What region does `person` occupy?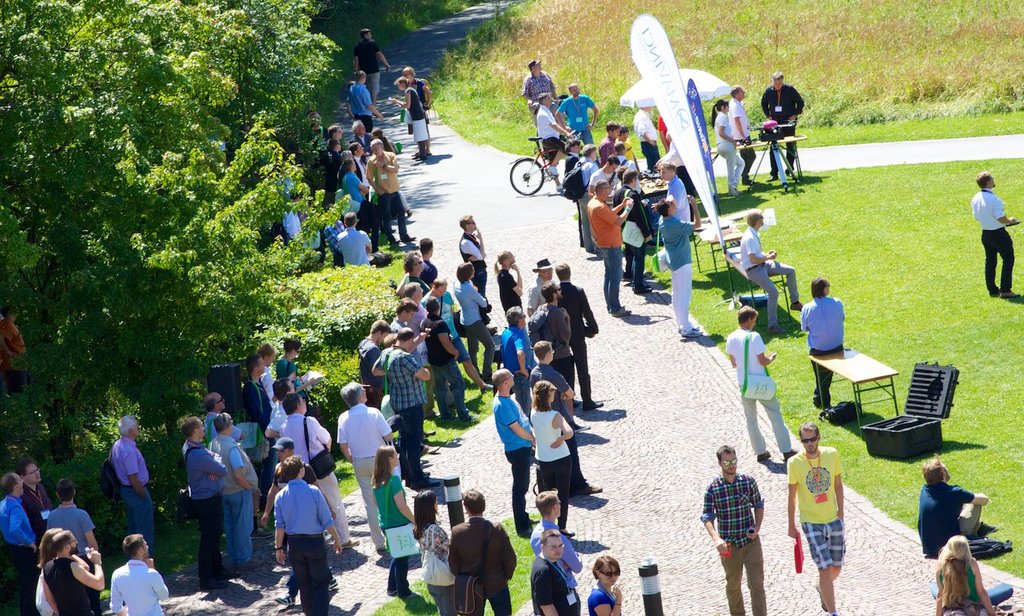
[x1=532, y1=341, x2=602, y2=497].
